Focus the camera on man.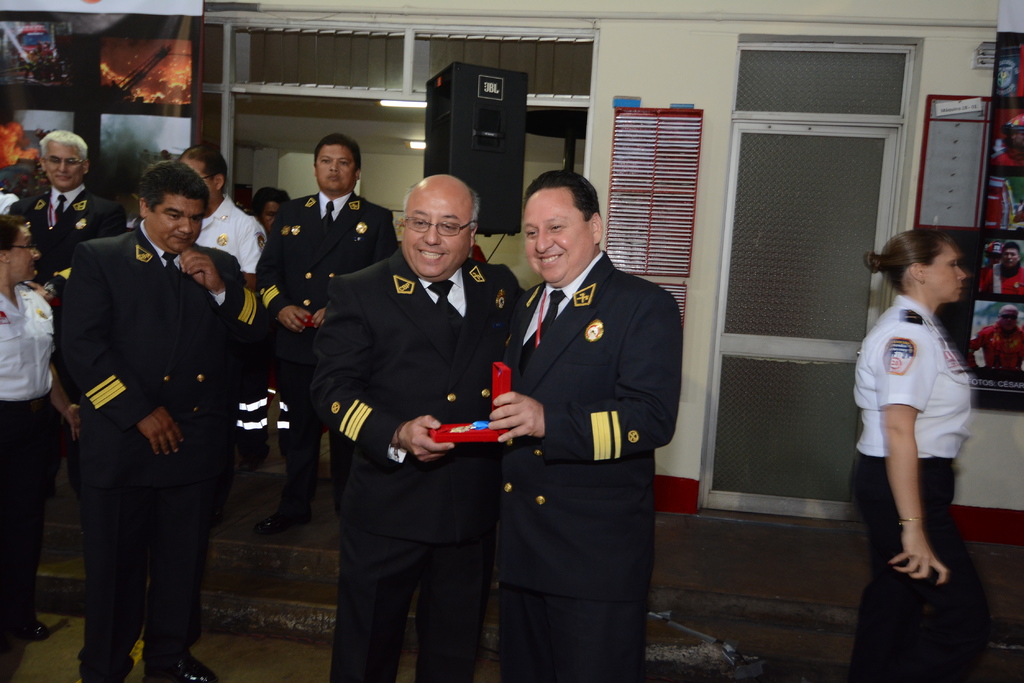
Focus region: 983/237/1023/296.
